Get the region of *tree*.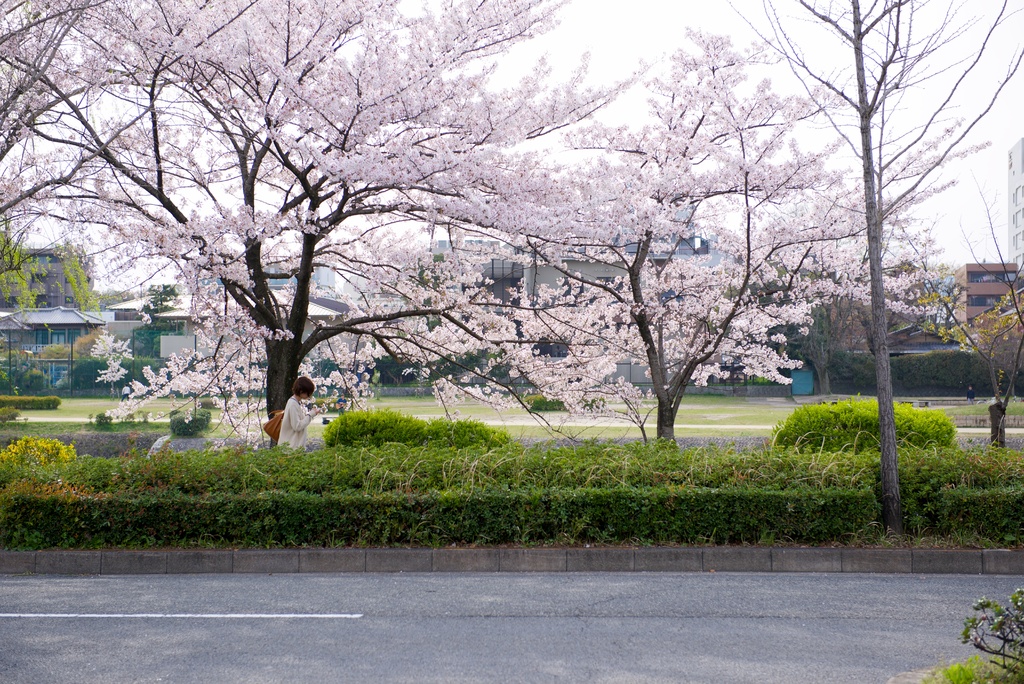
locate(50, 247, 98, 309).
